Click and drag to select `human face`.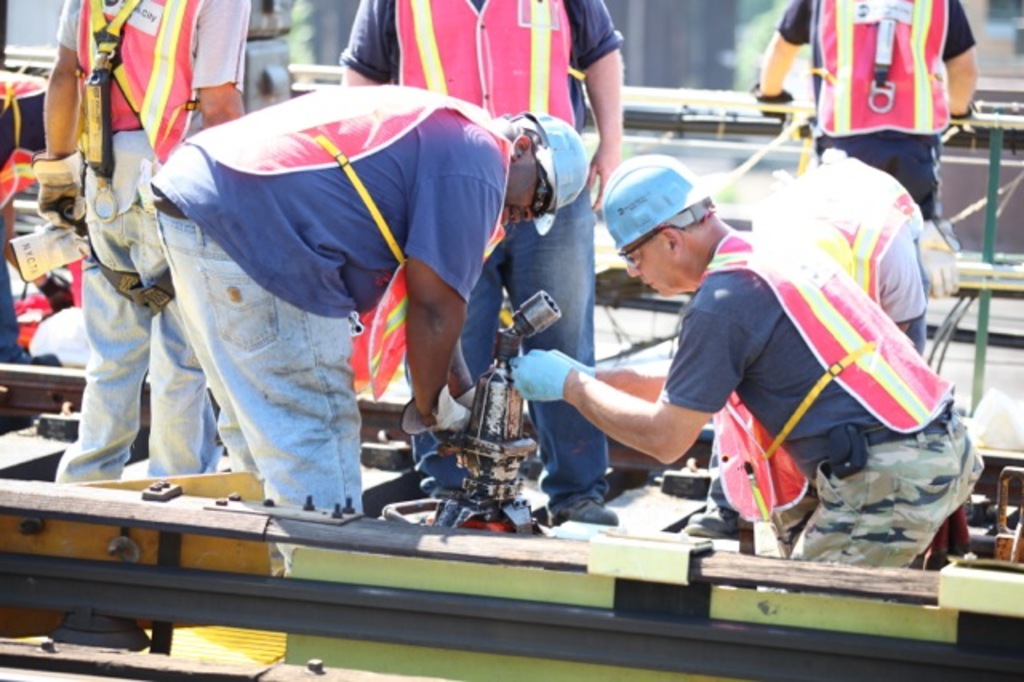
Selection: Rect(499, 150, 549, 226).
